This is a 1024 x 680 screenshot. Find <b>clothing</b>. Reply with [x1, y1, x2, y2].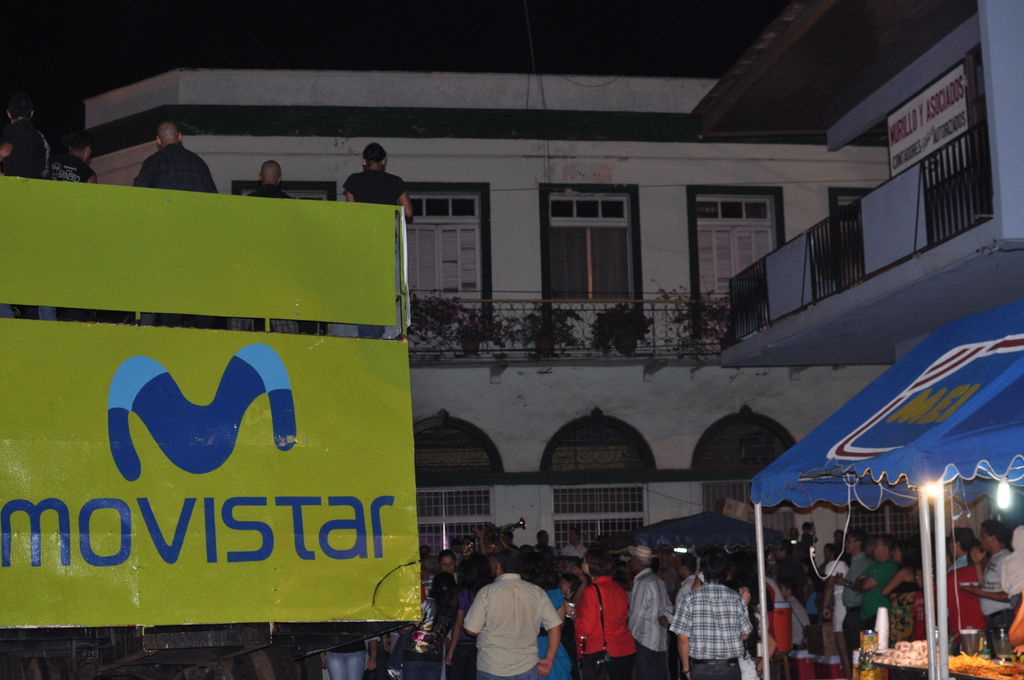
[456, 568, 572, 679].
